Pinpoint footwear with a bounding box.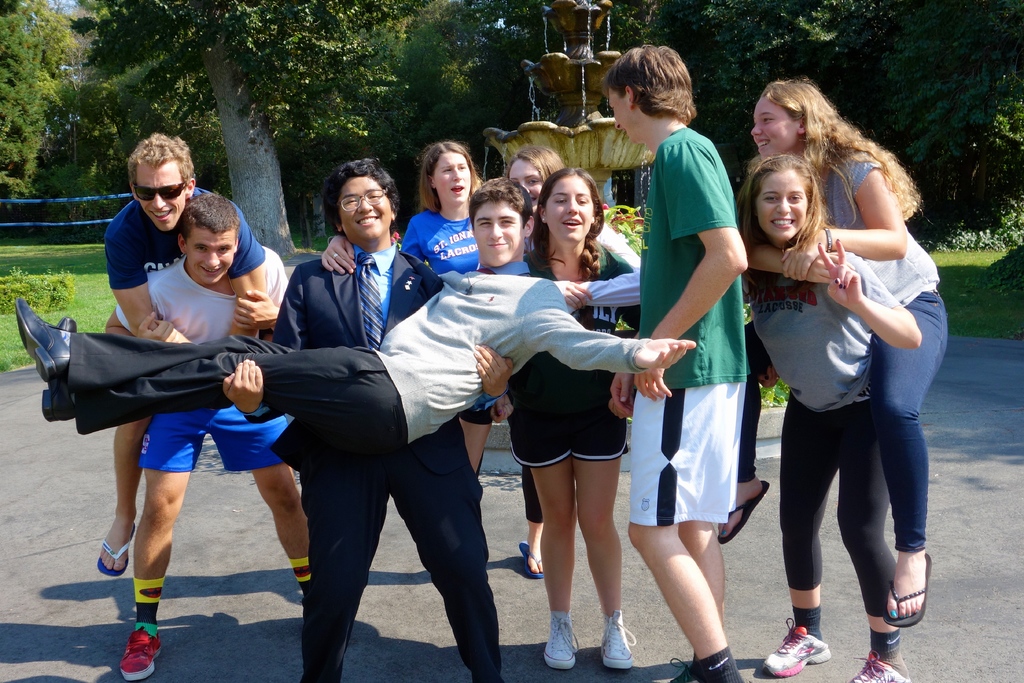
region(715, 477, 772, 545).
